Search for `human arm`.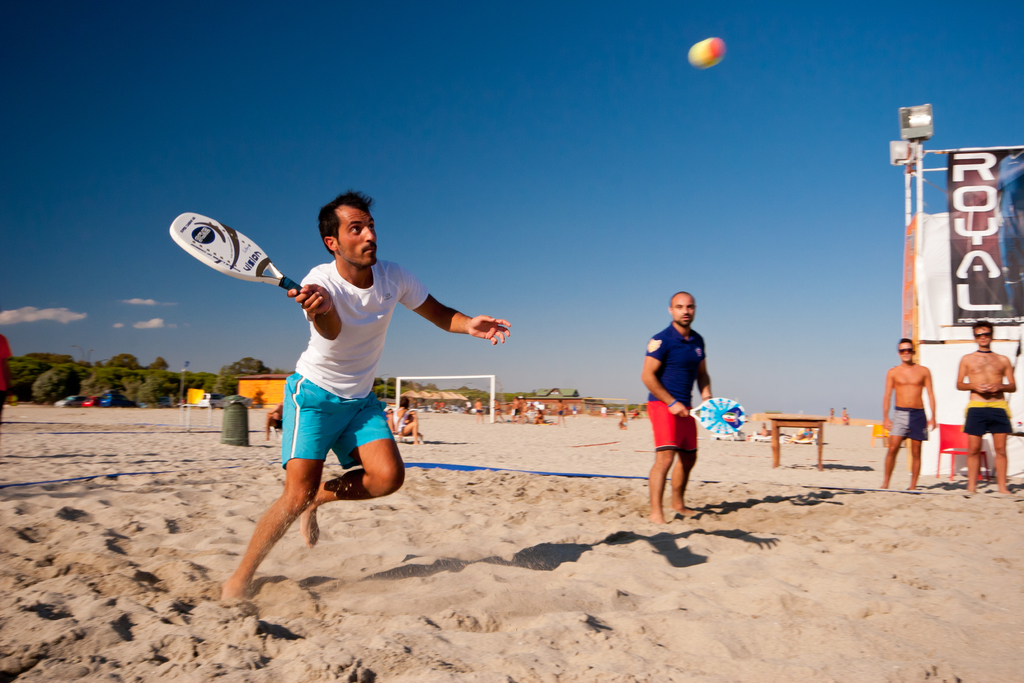
Found at 286 265 341 346.
